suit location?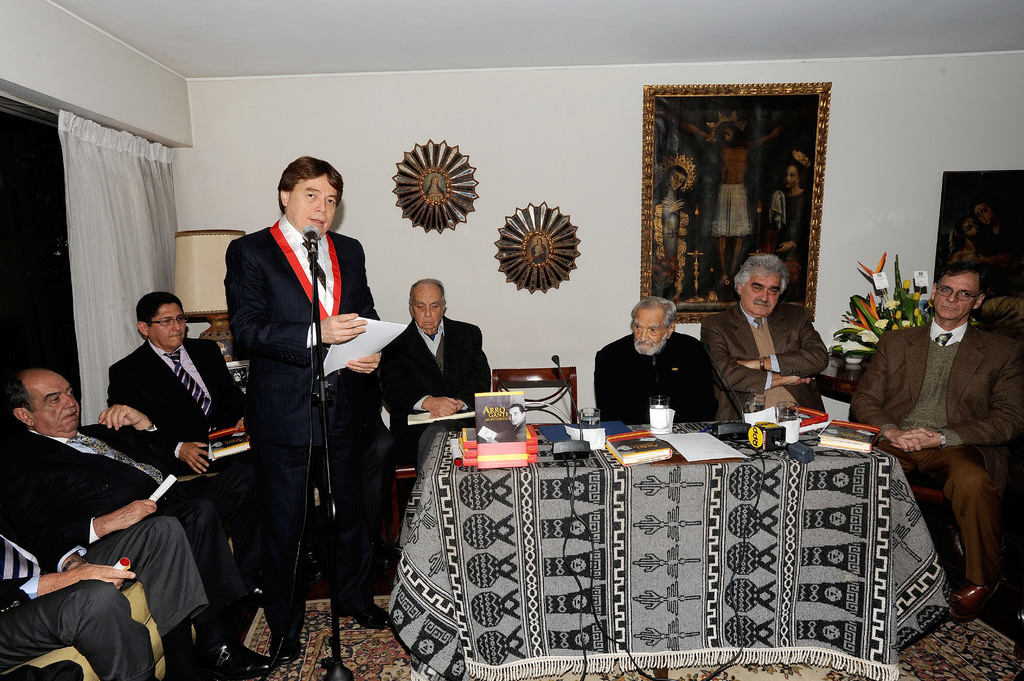
(213,147,359,531)
